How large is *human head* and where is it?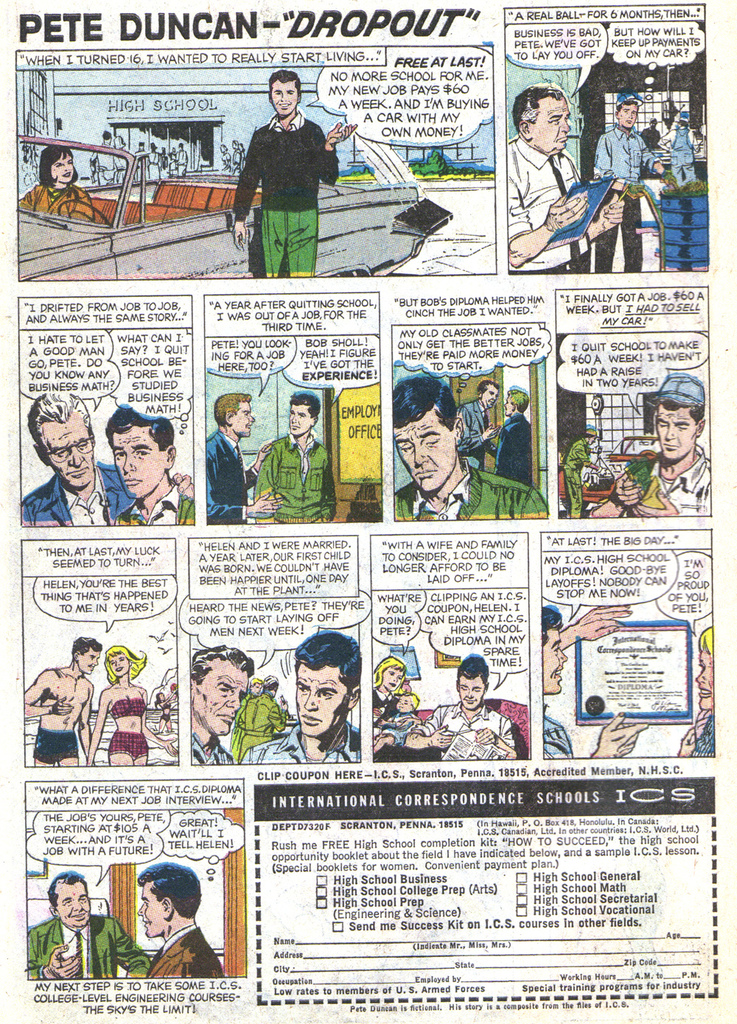
Bounding box: detection(393, 692, 421, 719).
